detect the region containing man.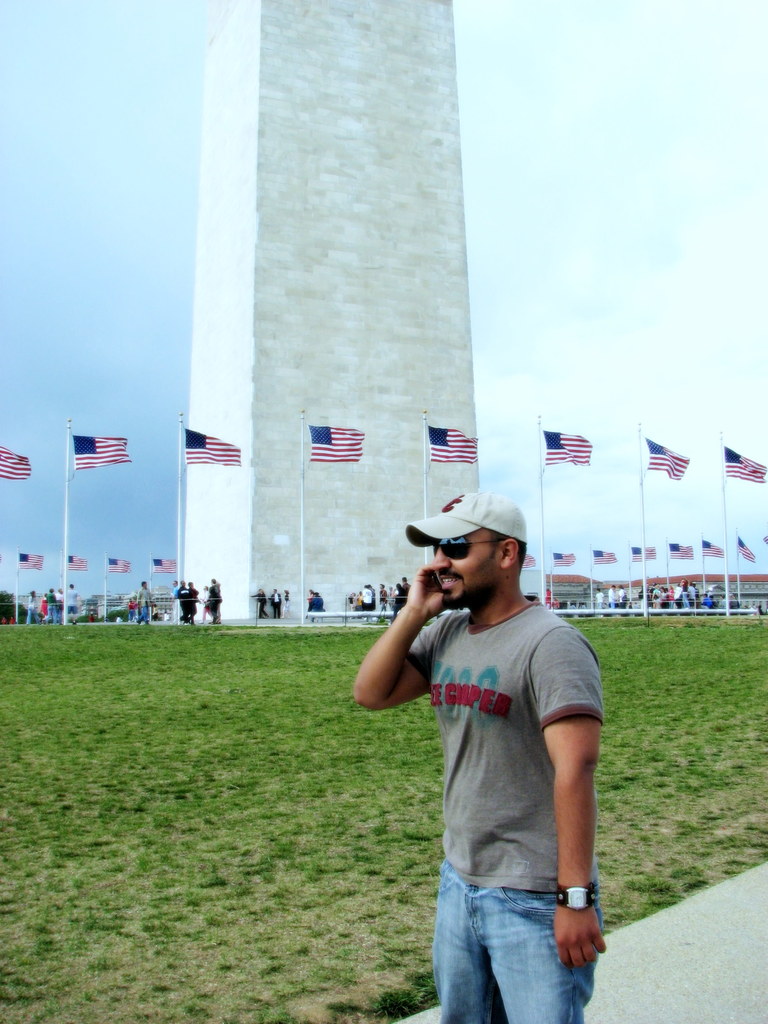
[135, 579, 154, 626].
